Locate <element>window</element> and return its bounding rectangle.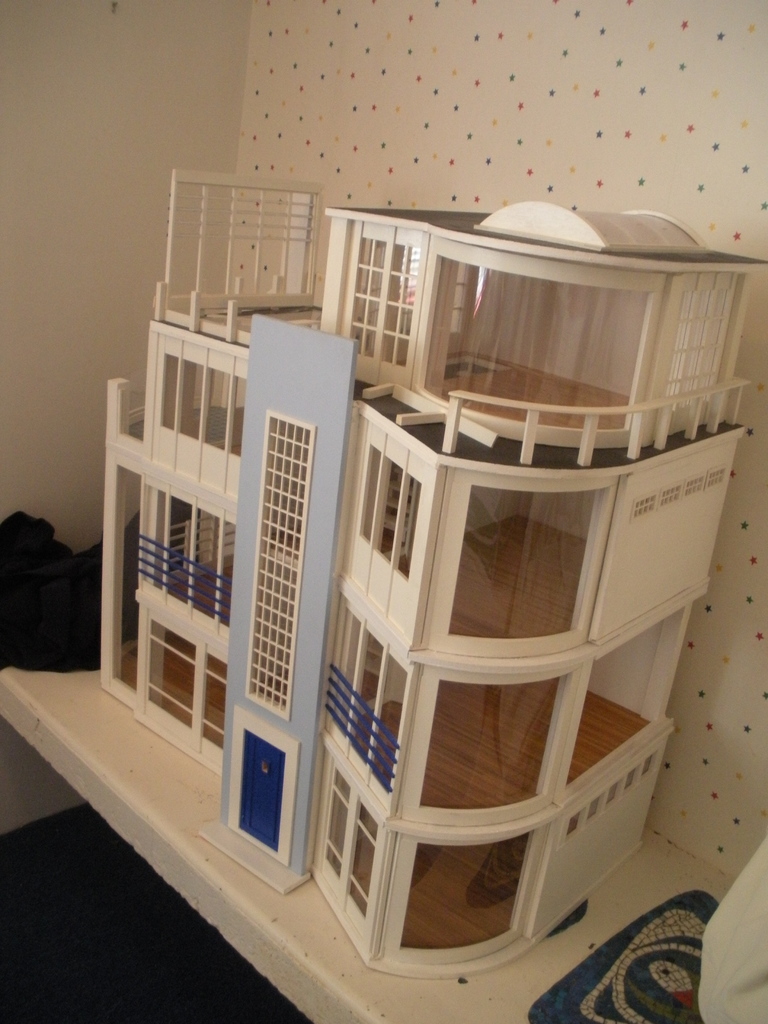
locate(632, 461, 728, 518).
